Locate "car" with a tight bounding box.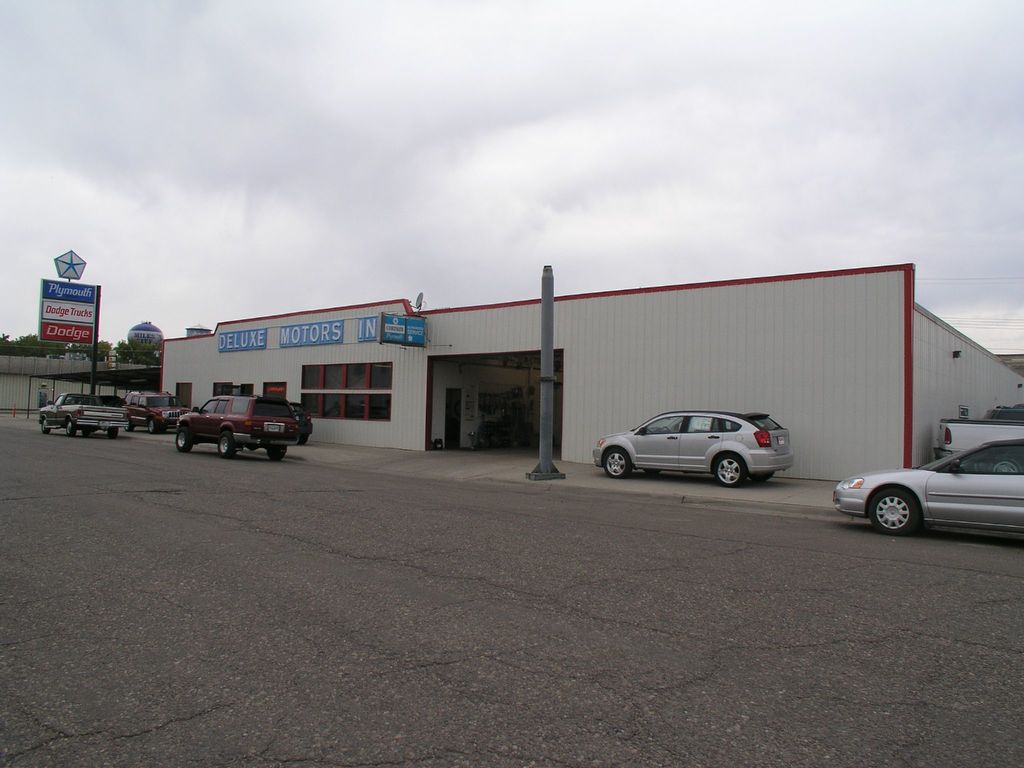
829,438,1023,536.
